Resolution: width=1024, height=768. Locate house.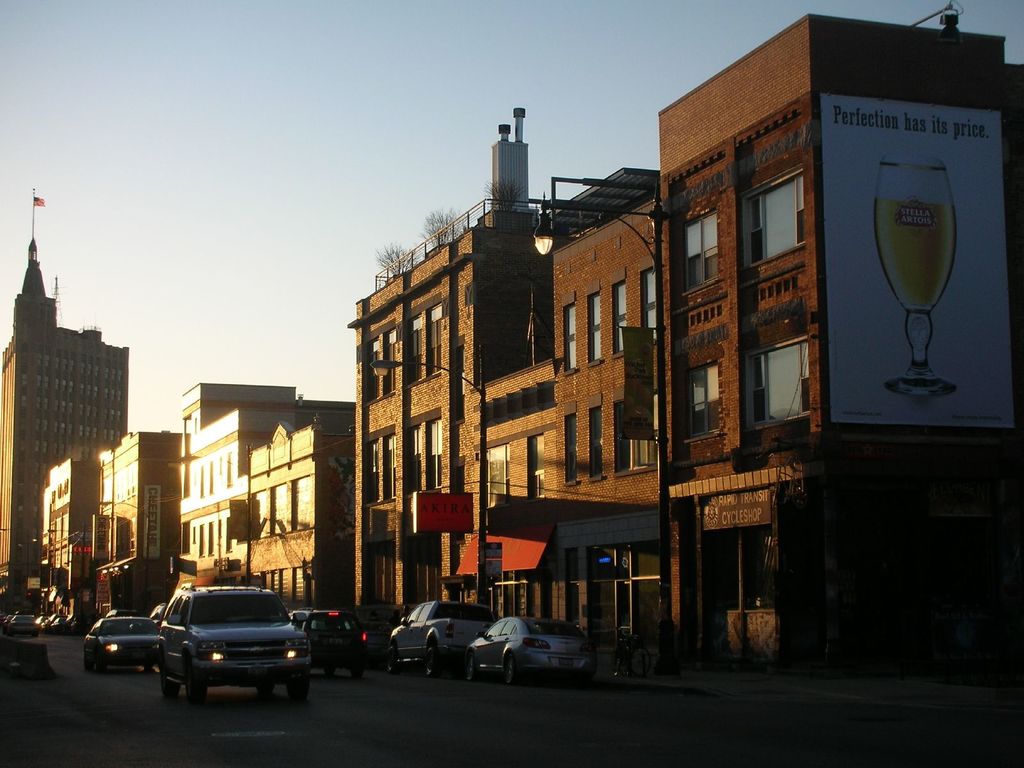
[173,376,355,632].
